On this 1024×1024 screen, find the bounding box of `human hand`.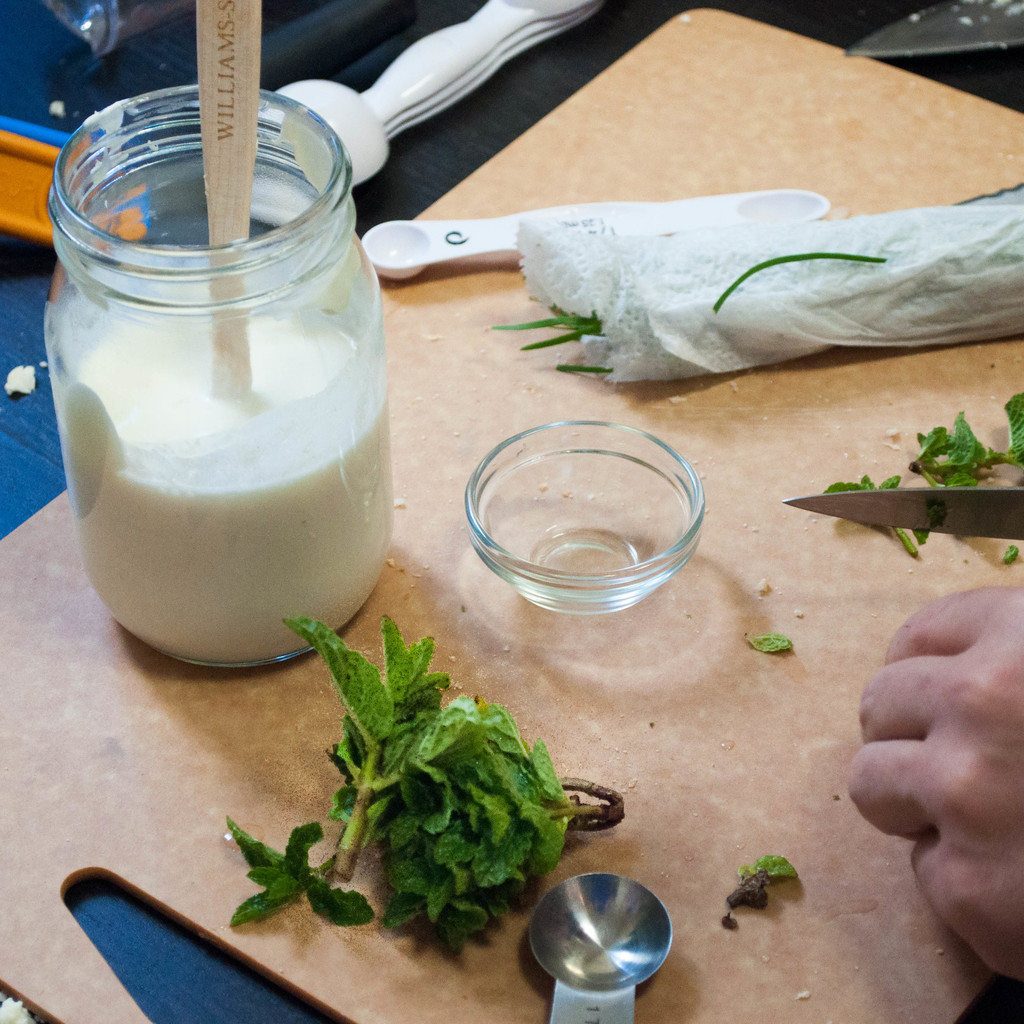
Bounding box: x1=781, y1=466, x2=1015, y2=957.
